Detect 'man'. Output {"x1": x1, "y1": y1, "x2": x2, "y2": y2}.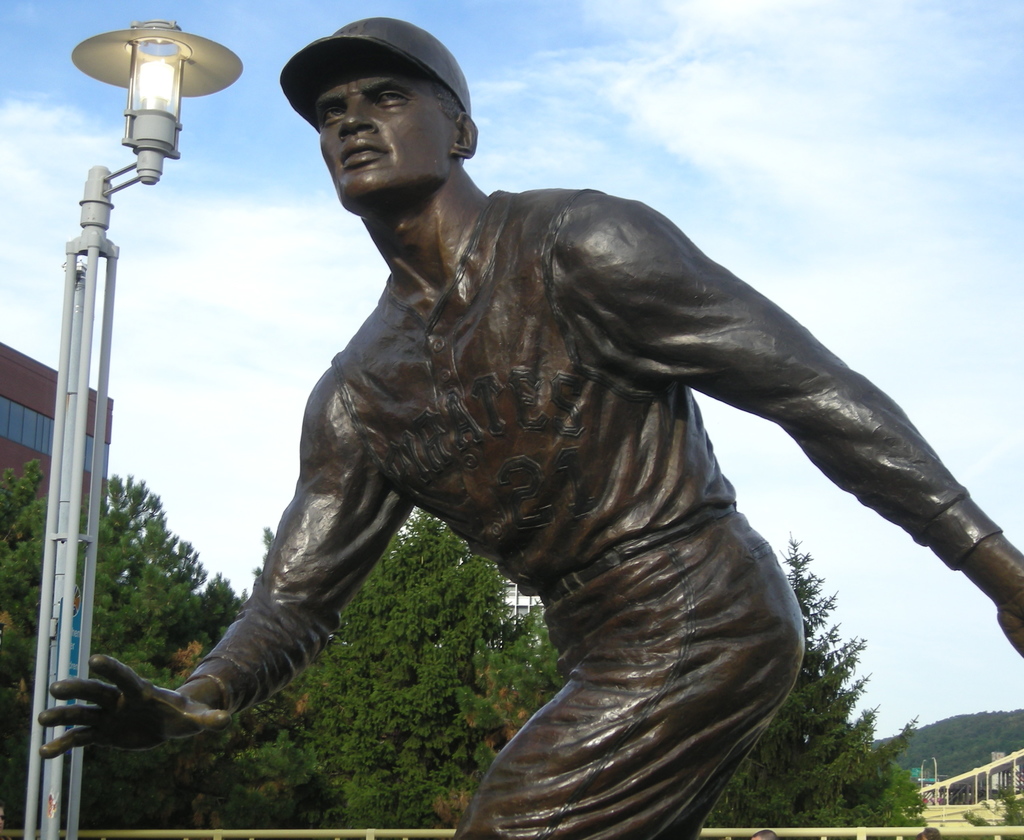
{"x1": 129, "y1": 37, "x2": 970, "y2": 839}.
